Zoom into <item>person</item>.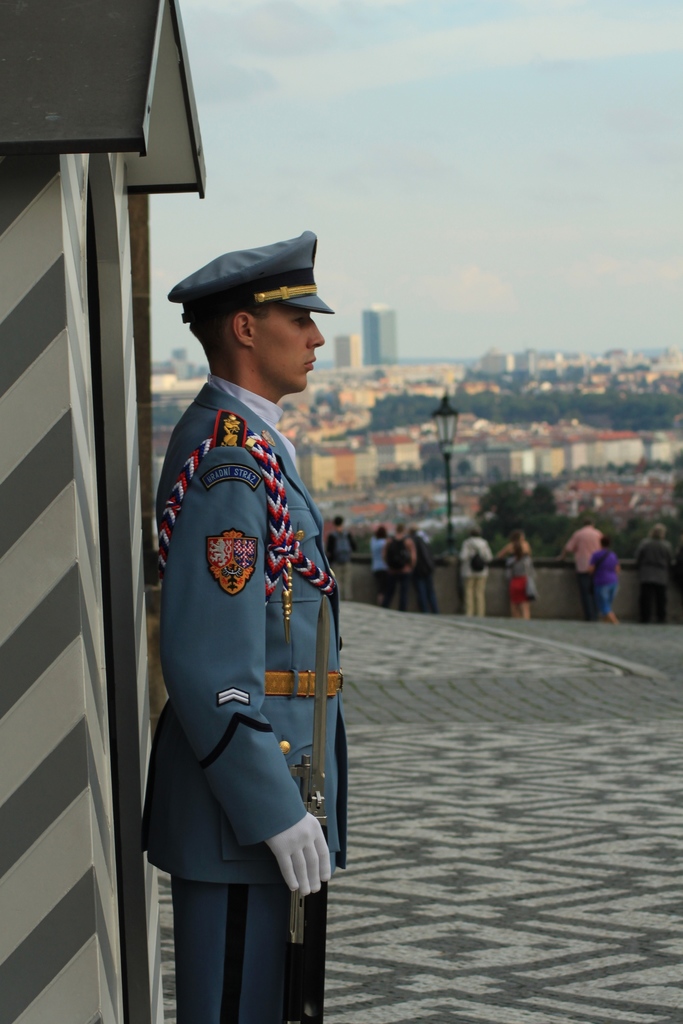
Zoom target: <bbox>331, 518, 353, 606</bbox>.
